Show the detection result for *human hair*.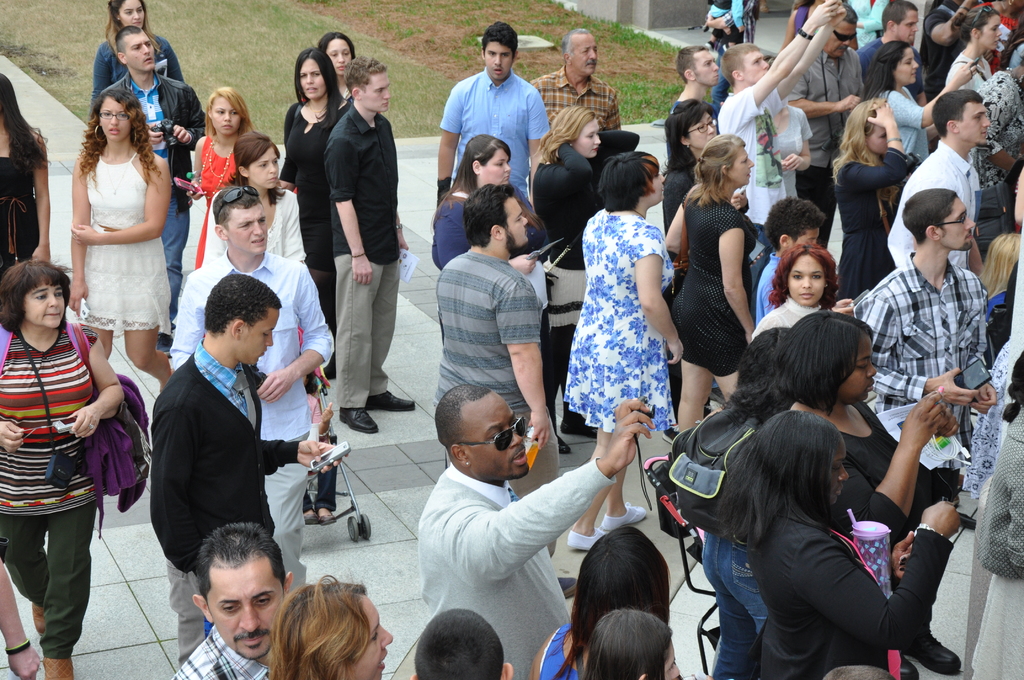
540/525/678/679.
